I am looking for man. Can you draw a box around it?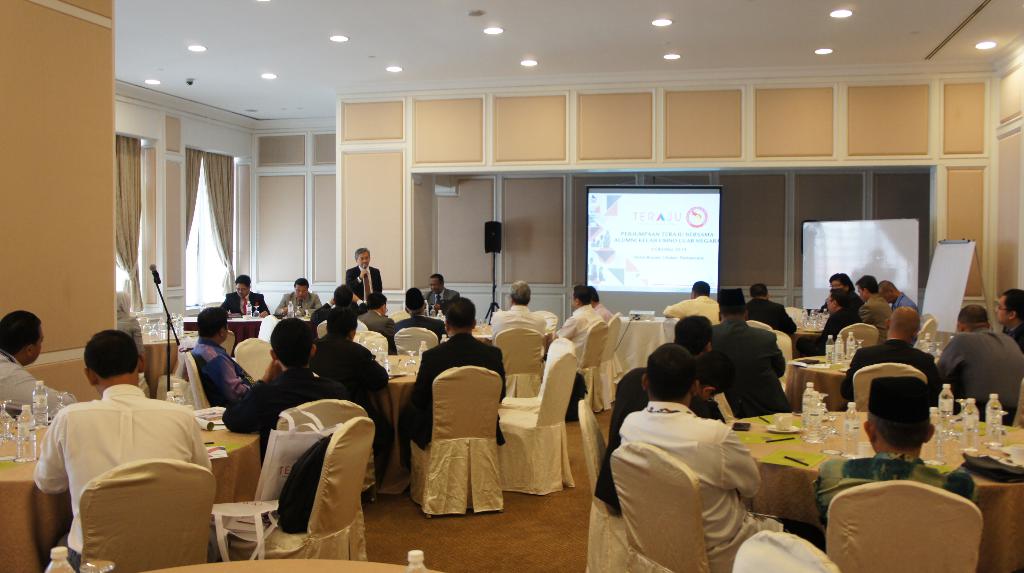
Sure, the bounding box is <region>423, 276, 457, 305</region>.
